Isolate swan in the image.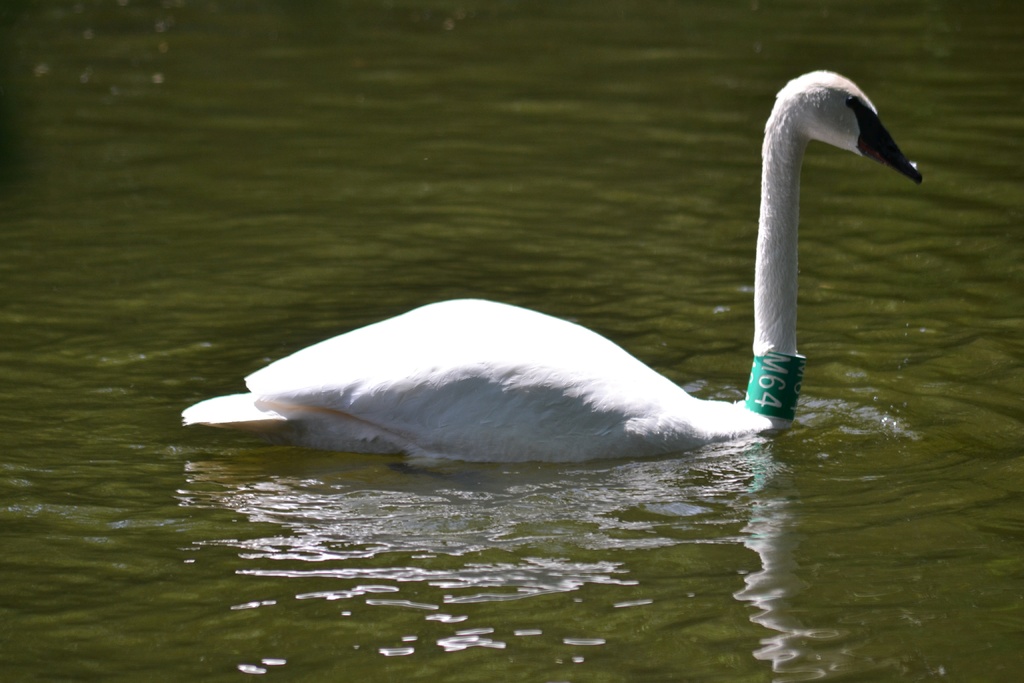
Isolated region: [186,115,898,463].
